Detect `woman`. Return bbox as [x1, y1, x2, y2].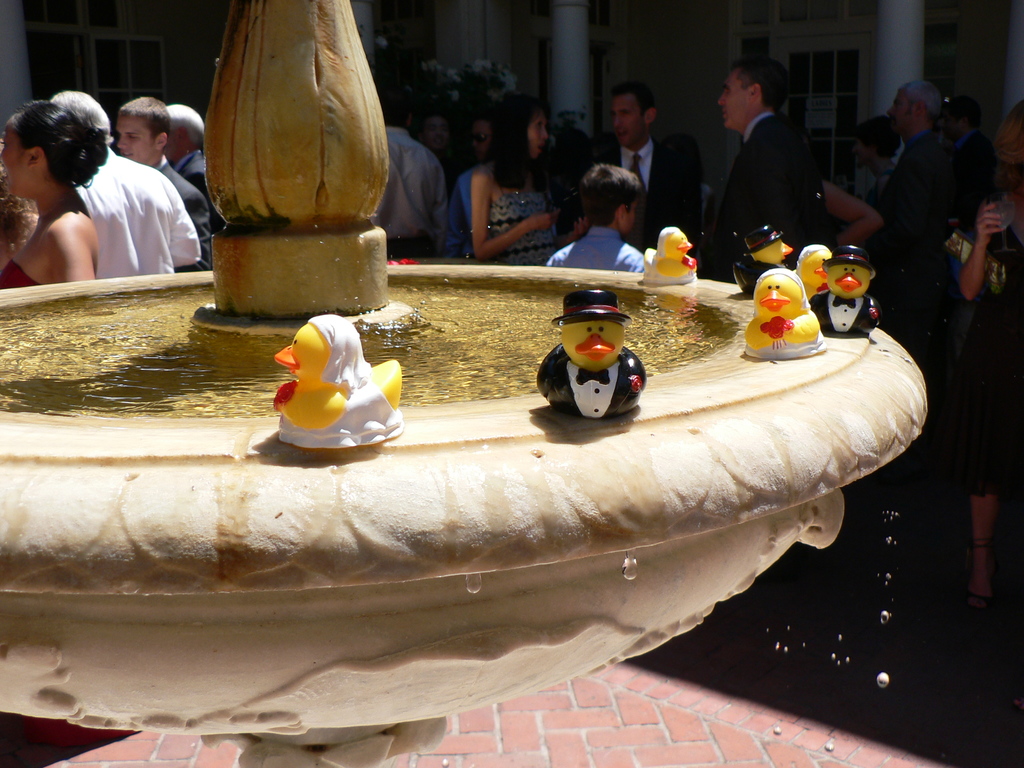
[843, 113, 916, 208].
